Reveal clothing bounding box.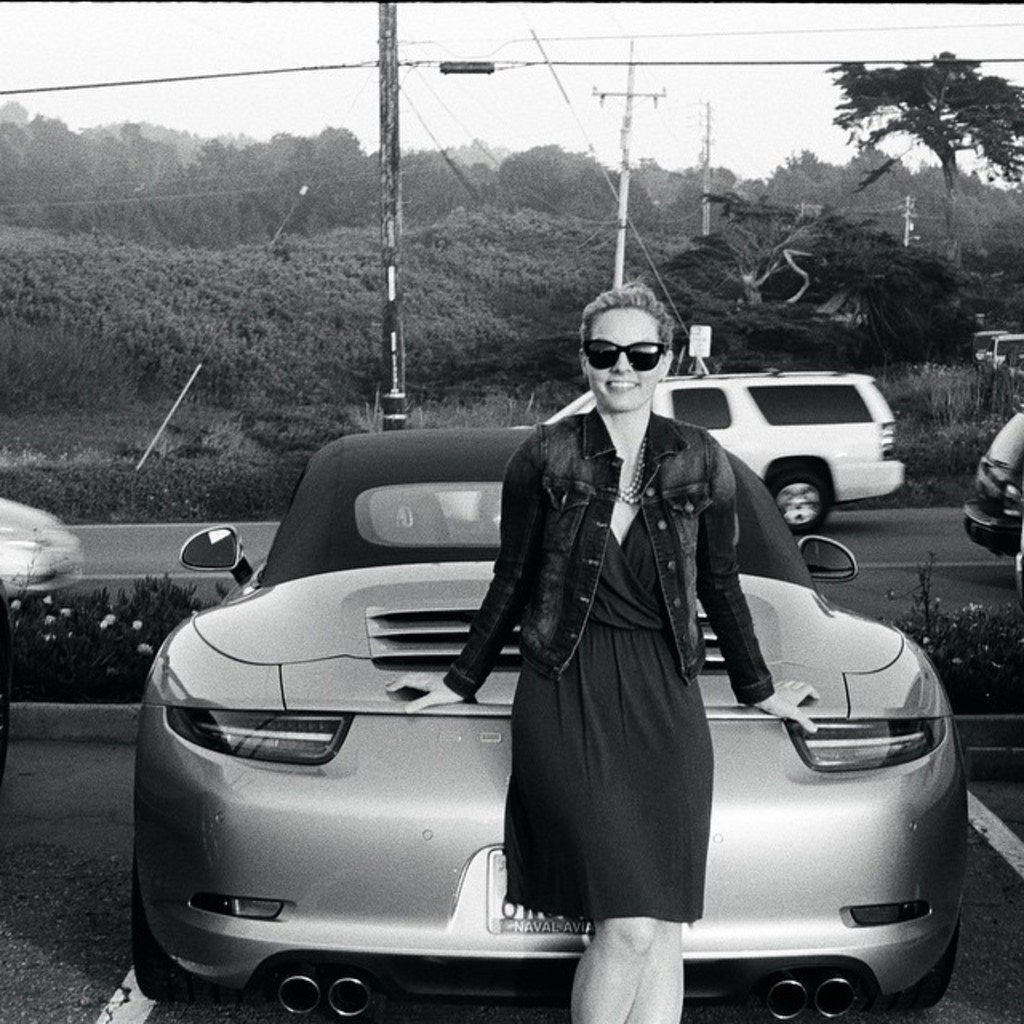
Revealed: Rect(443, 408, 770, 917).
